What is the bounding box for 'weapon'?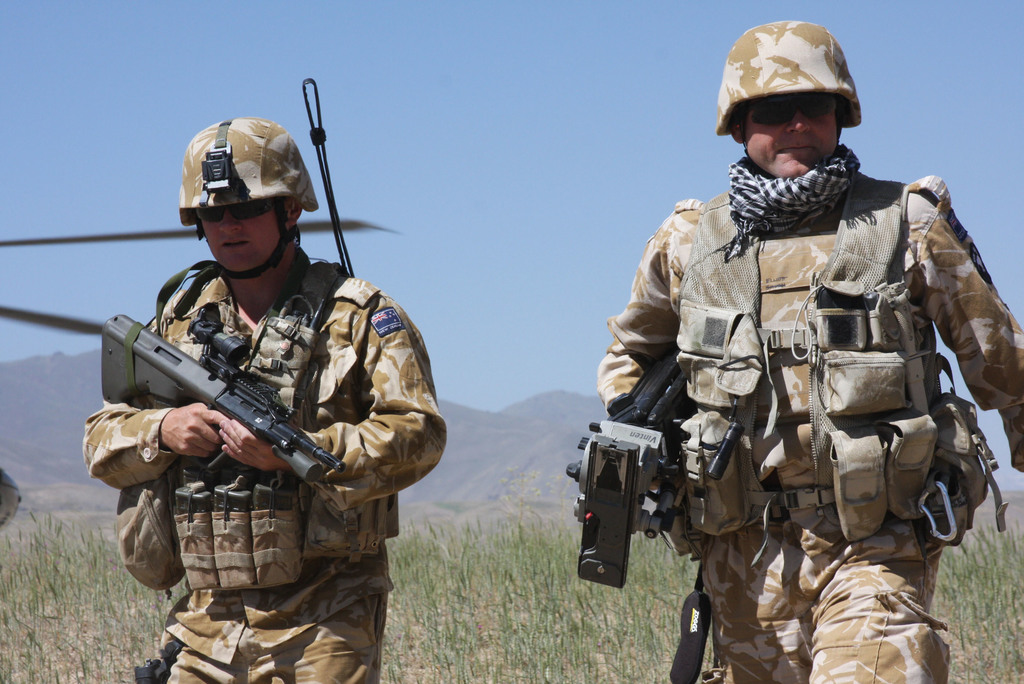
select_region(563, 341, 685, 582).
